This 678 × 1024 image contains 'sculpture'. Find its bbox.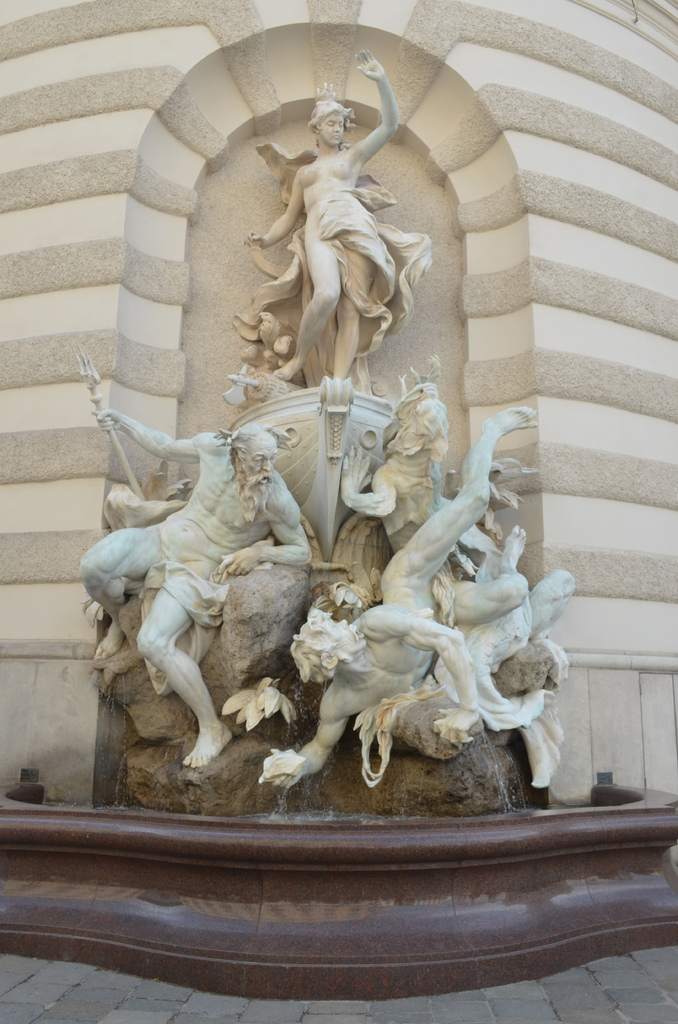
71 52 580 816.
